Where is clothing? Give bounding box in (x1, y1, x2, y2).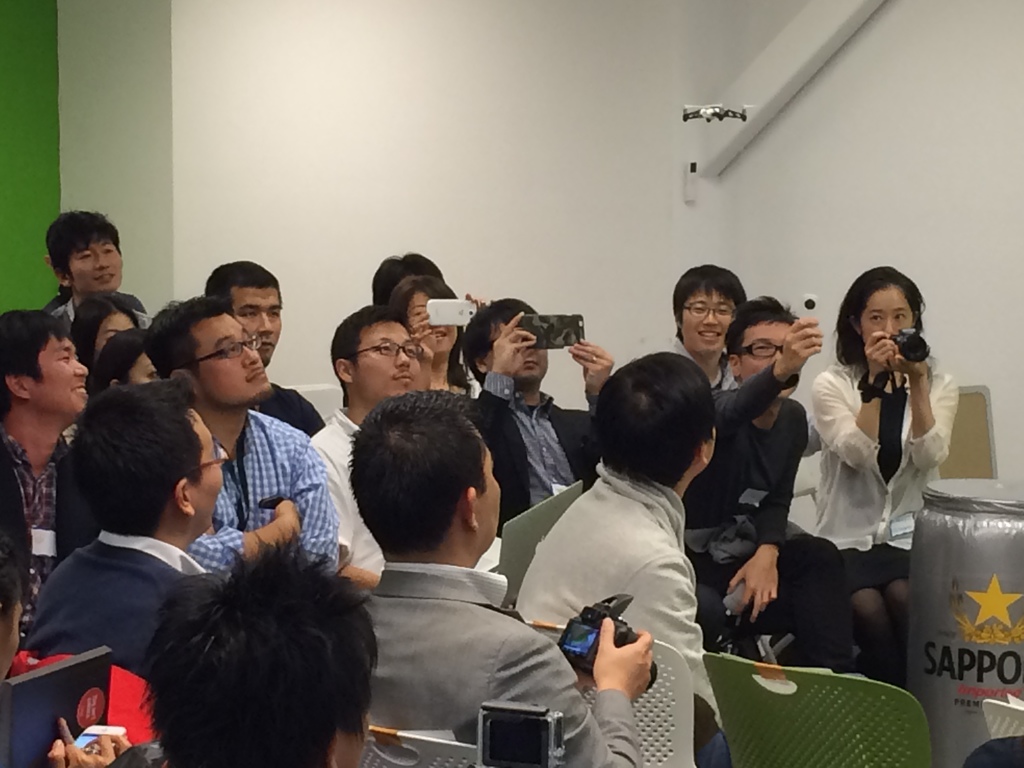
(184, 404, 357, 579).
